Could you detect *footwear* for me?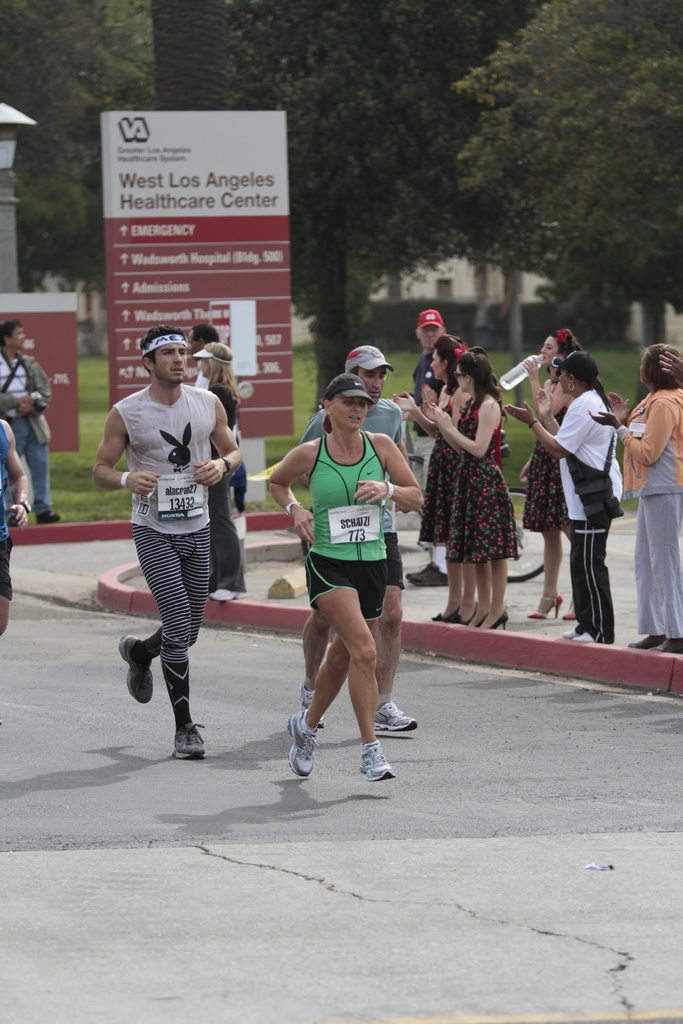
Detection result: bbox=(368, 701, 417, 731).
